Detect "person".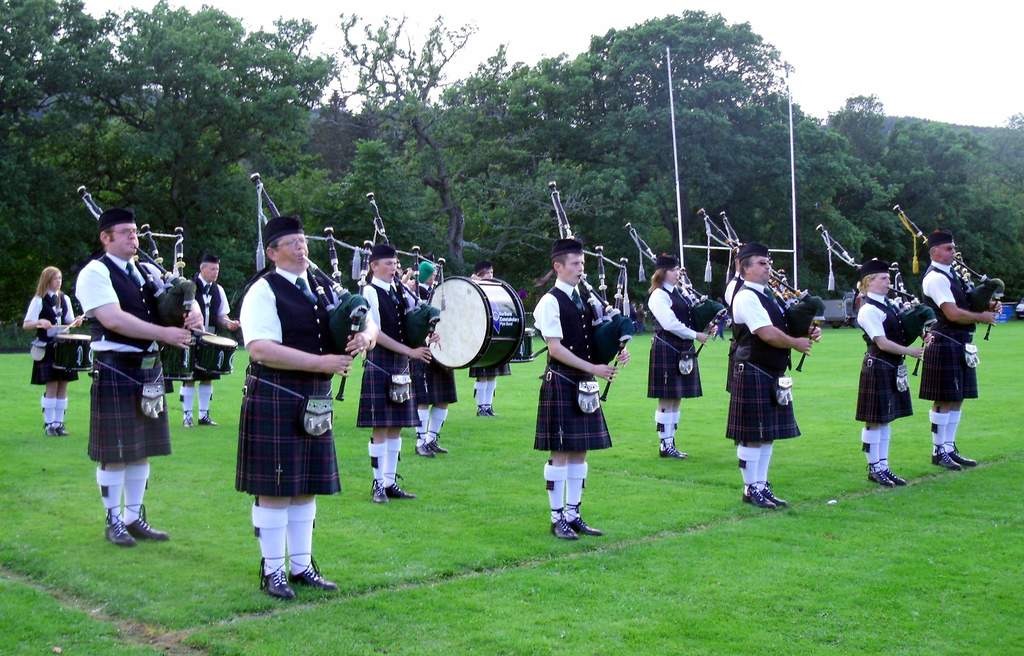
Detected at 929 227 998 477.
